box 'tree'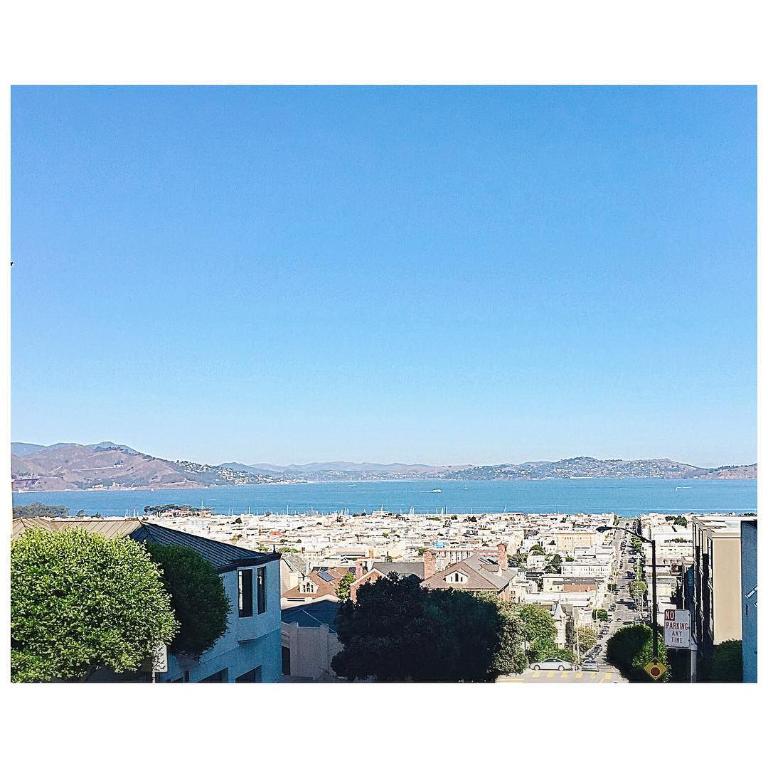
left=142, top=540, right=233, bottom=668
